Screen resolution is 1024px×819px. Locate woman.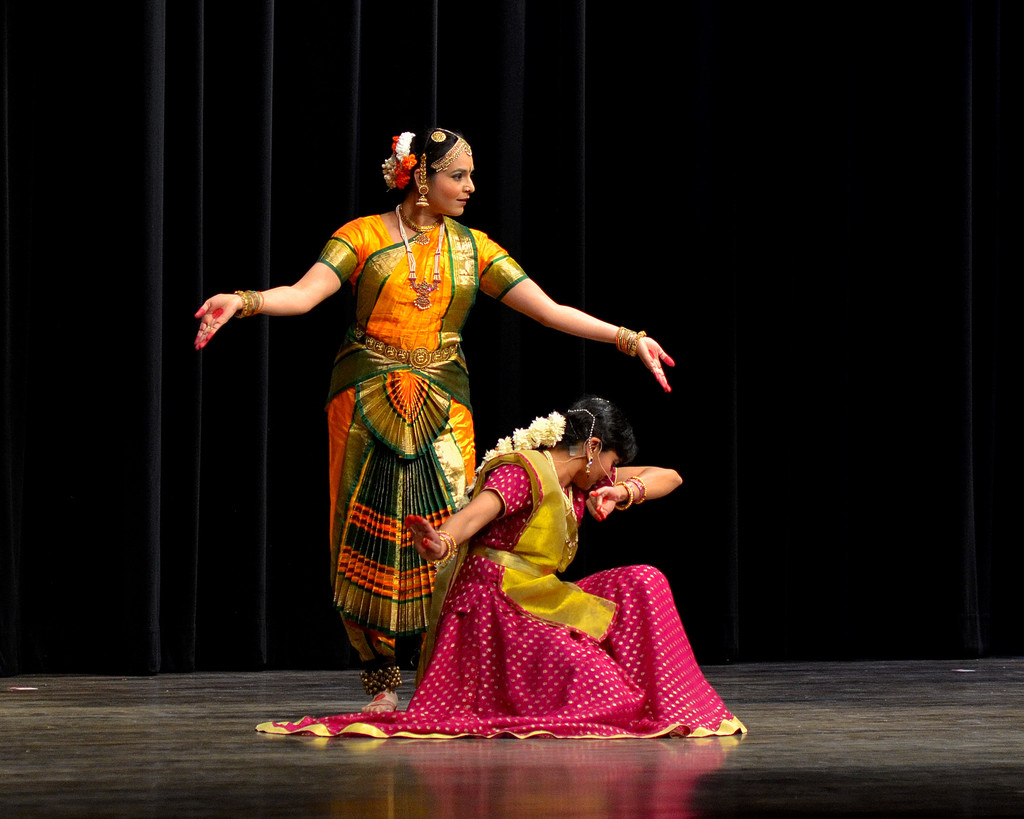
region(186, 123, 684, 717).
